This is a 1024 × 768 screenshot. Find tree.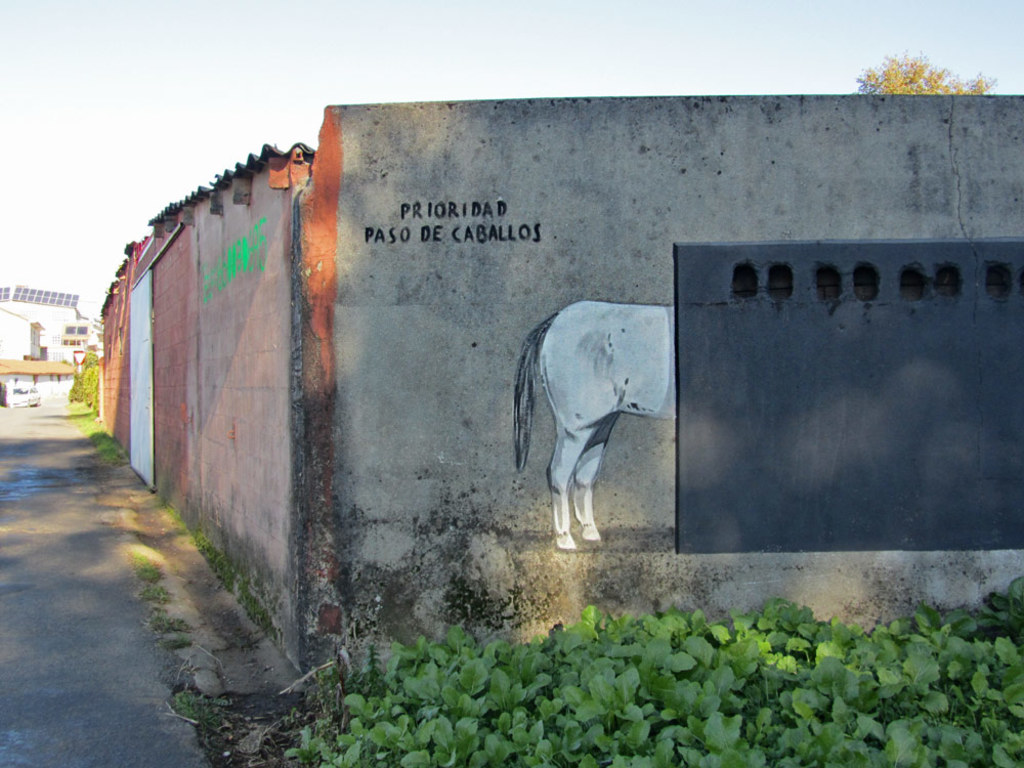
Bounding box: left=867, top=34, right=963, bottom=103.
